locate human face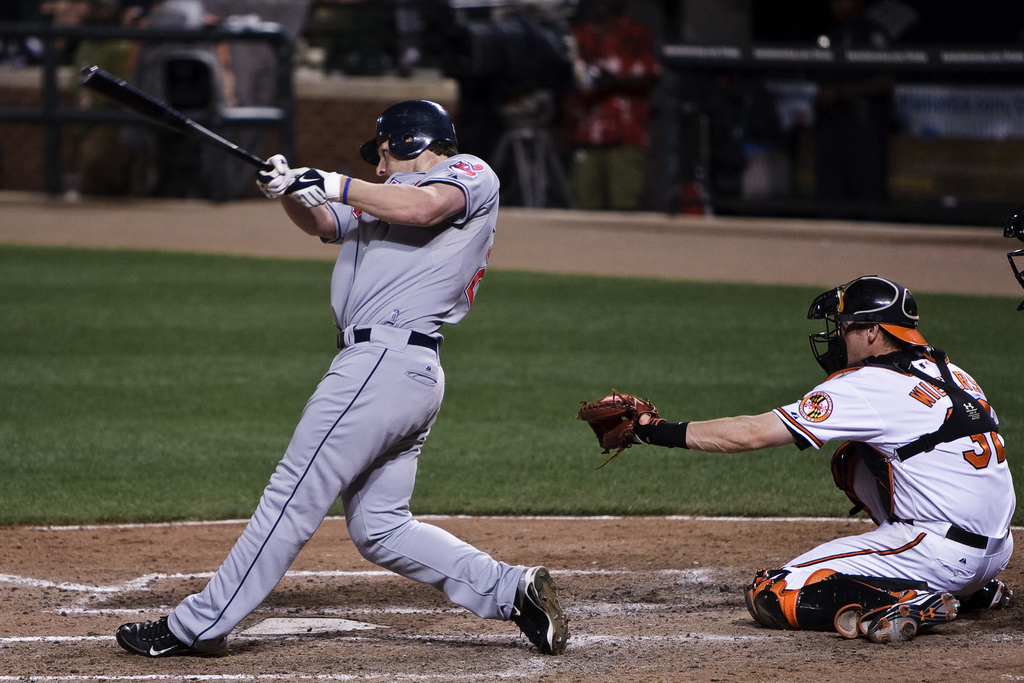
l=833, t=327, r=861, b=358
